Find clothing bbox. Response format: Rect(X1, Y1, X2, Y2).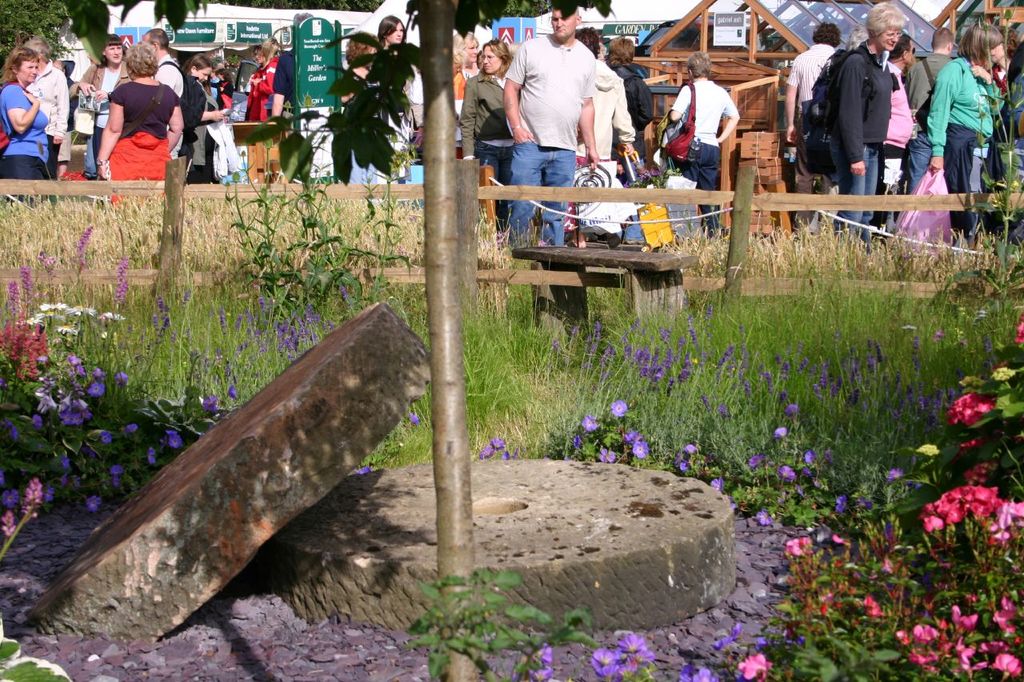
Rect(212, 74, 237, 107).
